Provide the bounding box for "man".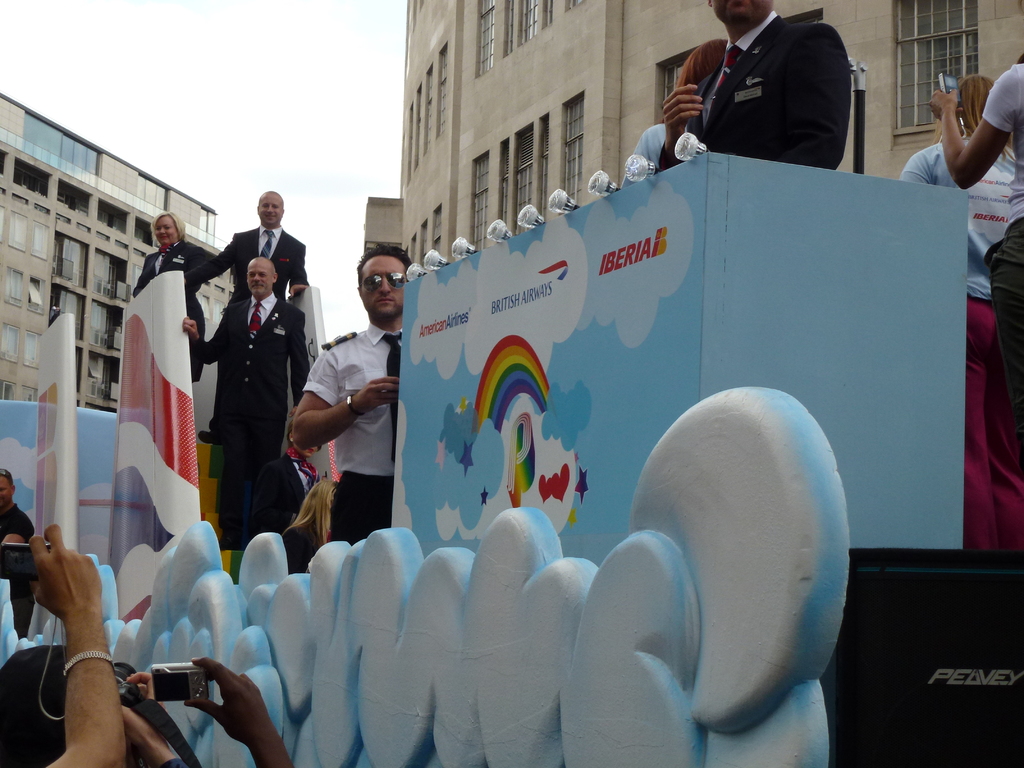
(183, 255, 312, 548).
